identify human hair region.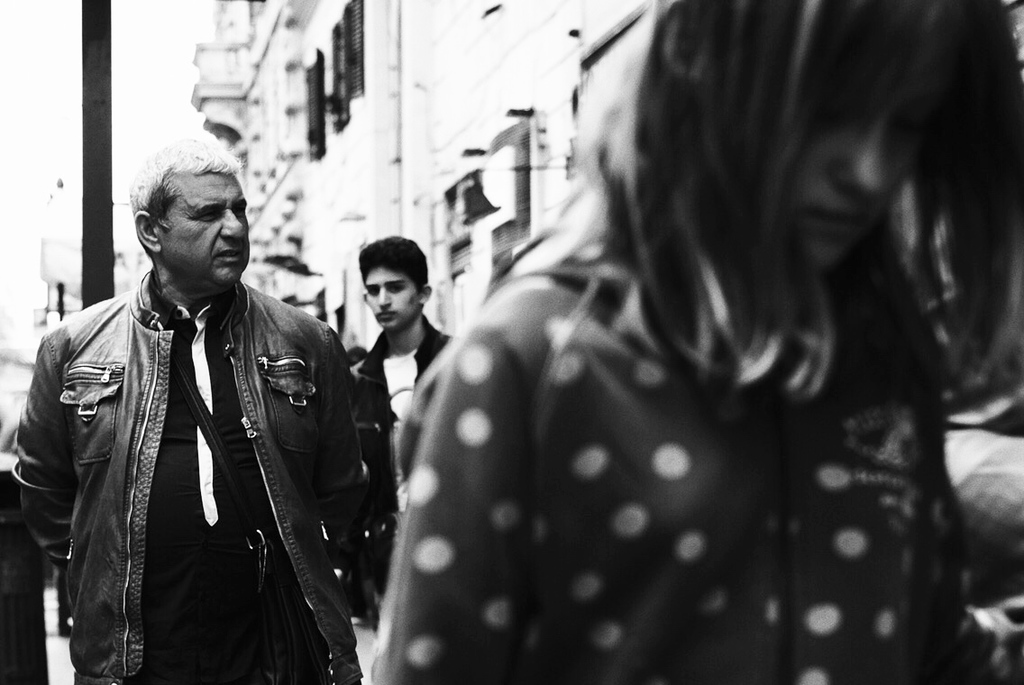
Region: box=[513, 8, 997, 339].
